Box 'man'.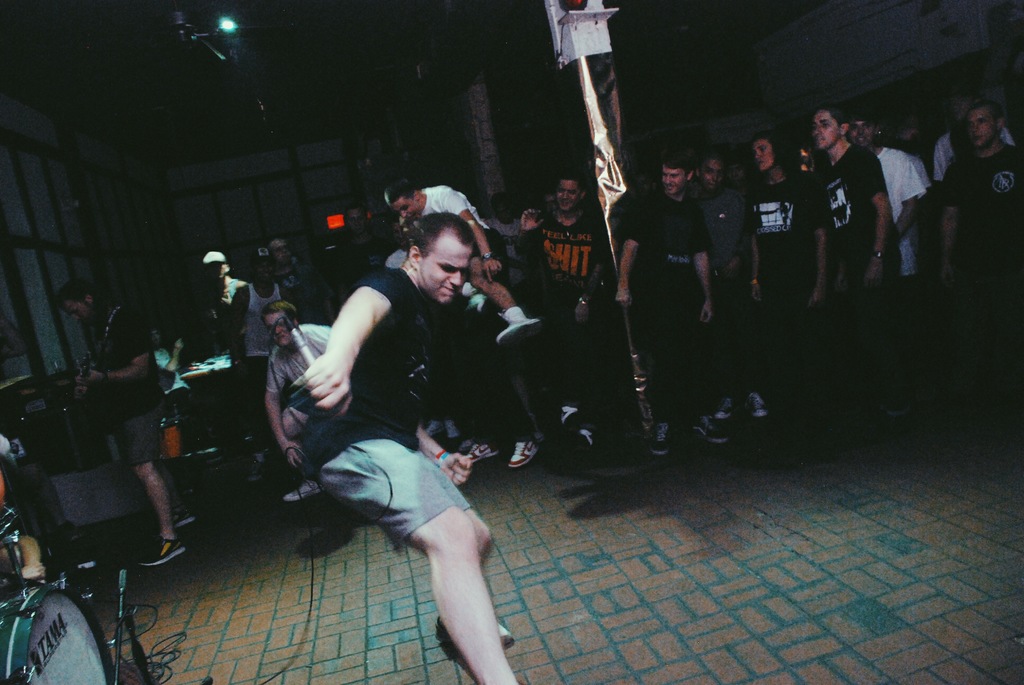
[509, 167, 609, 467].
